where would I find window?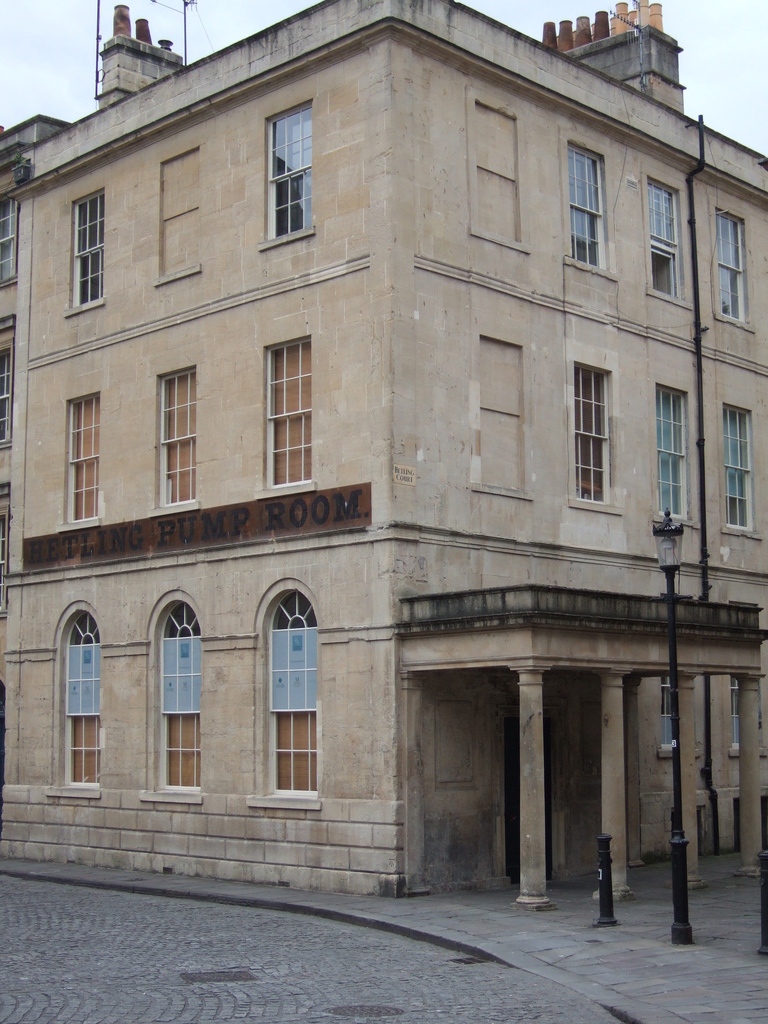
At x1=63, y1=198, x2=118, y2=300.
